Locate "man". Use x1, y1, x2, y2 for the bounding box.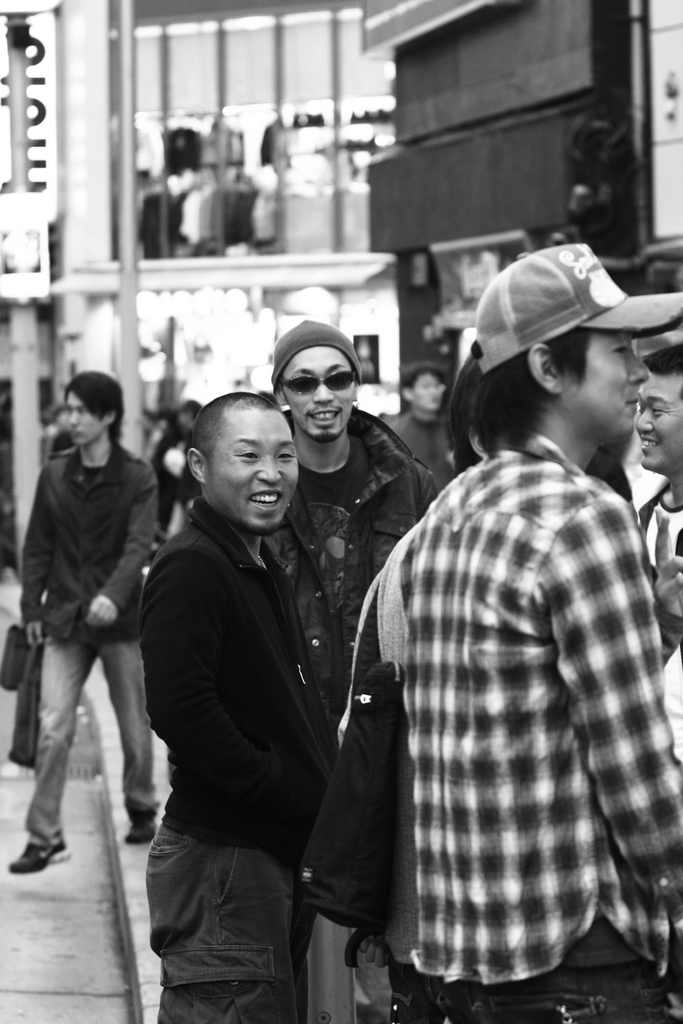
129, 356, 379, 1023.
